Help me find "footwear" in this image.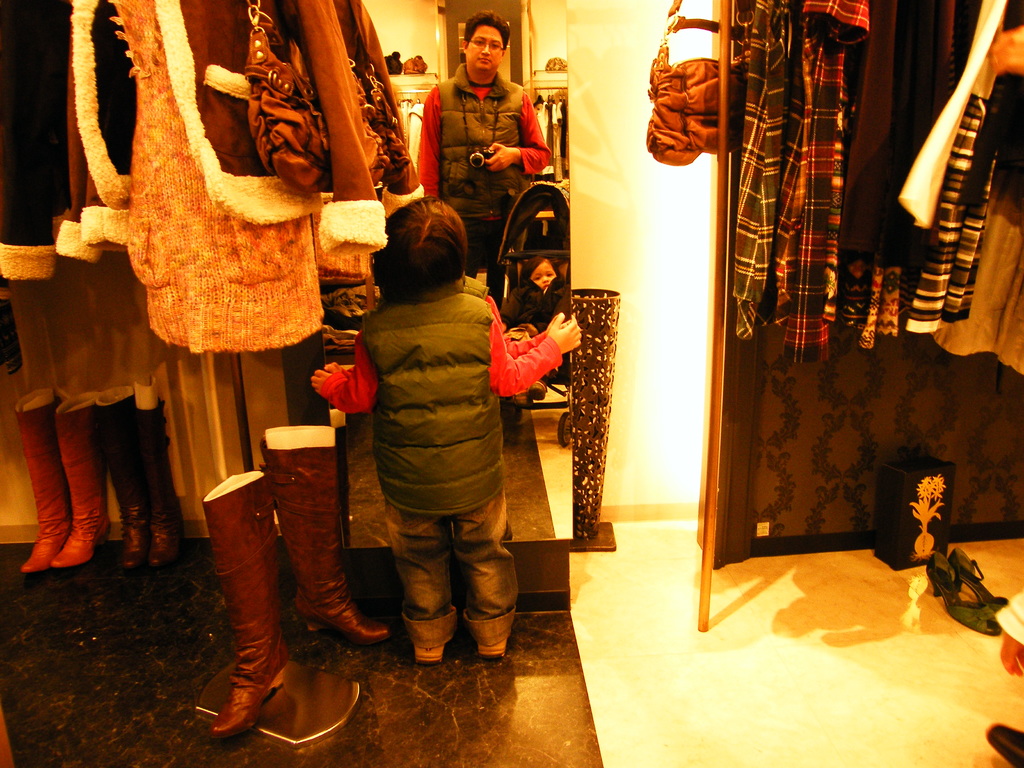
Found it: 127, 381, 177, 575.
